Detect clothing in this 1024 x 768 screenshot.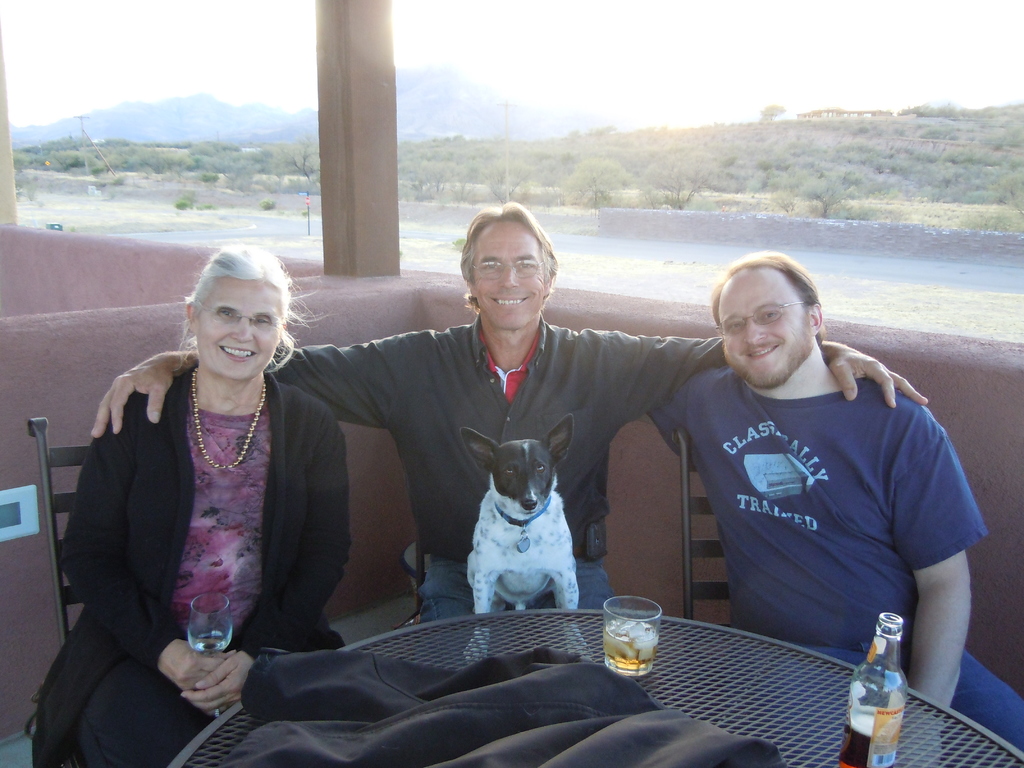
Detection: left=47, top=314, right=361, bottom=739.
